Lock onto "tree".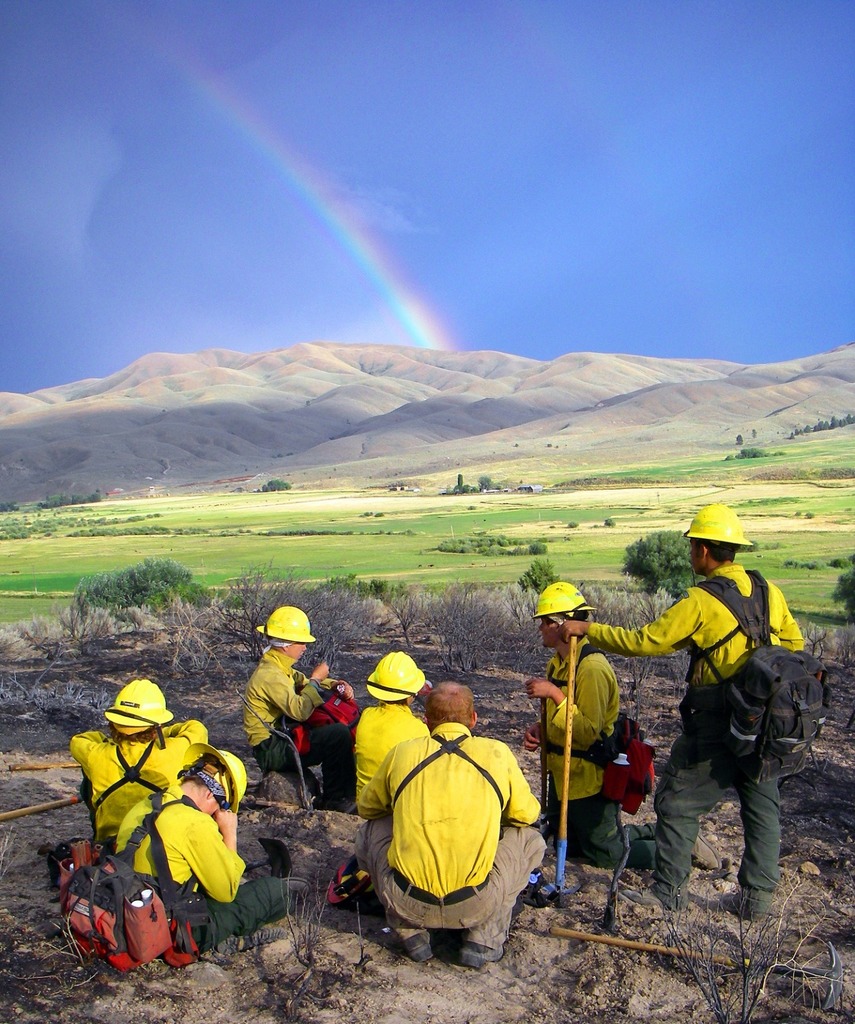
Locked: rect(795, 508, 804, 514).
